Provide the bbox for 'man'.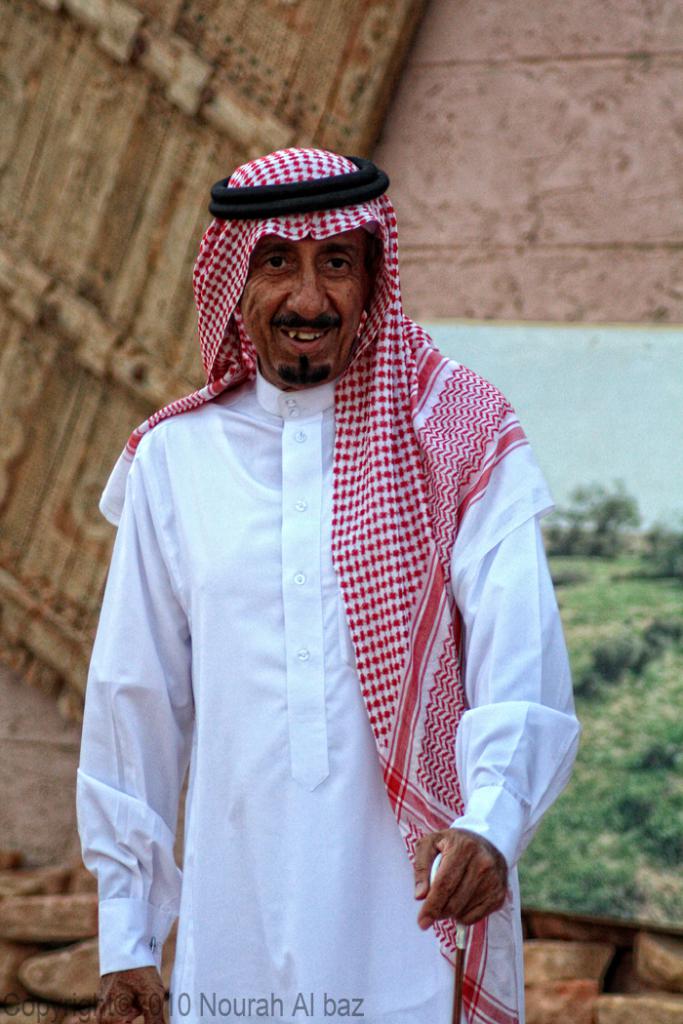
(67, 89, 577, 1004).
